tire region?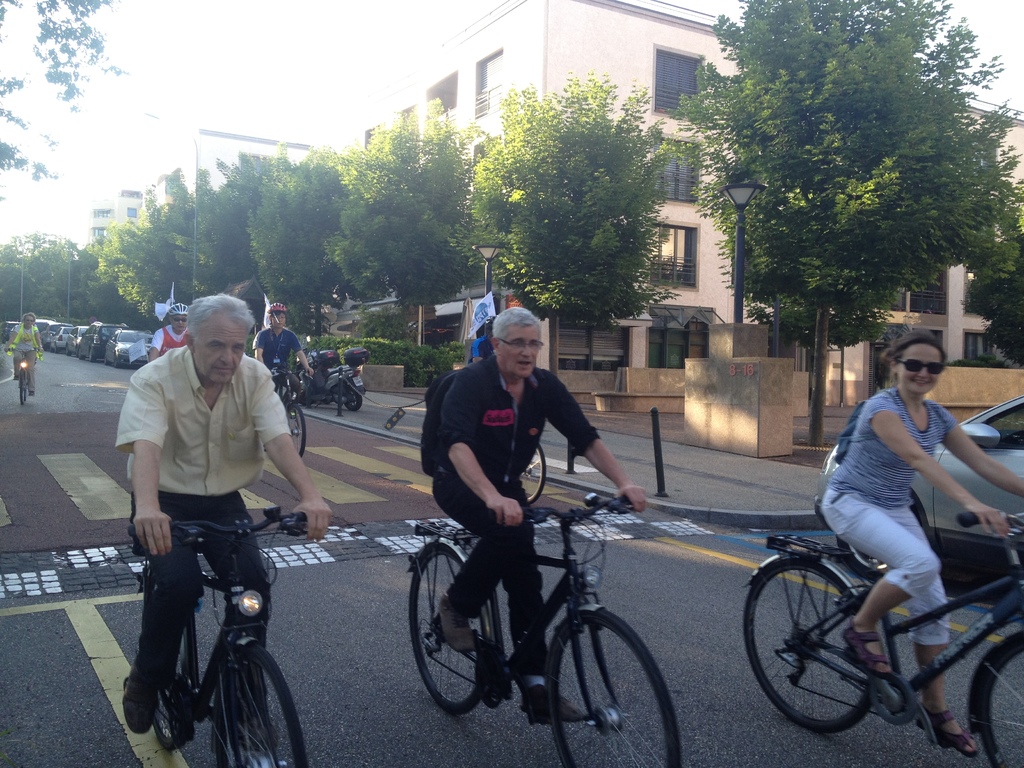
86/345/97/365
